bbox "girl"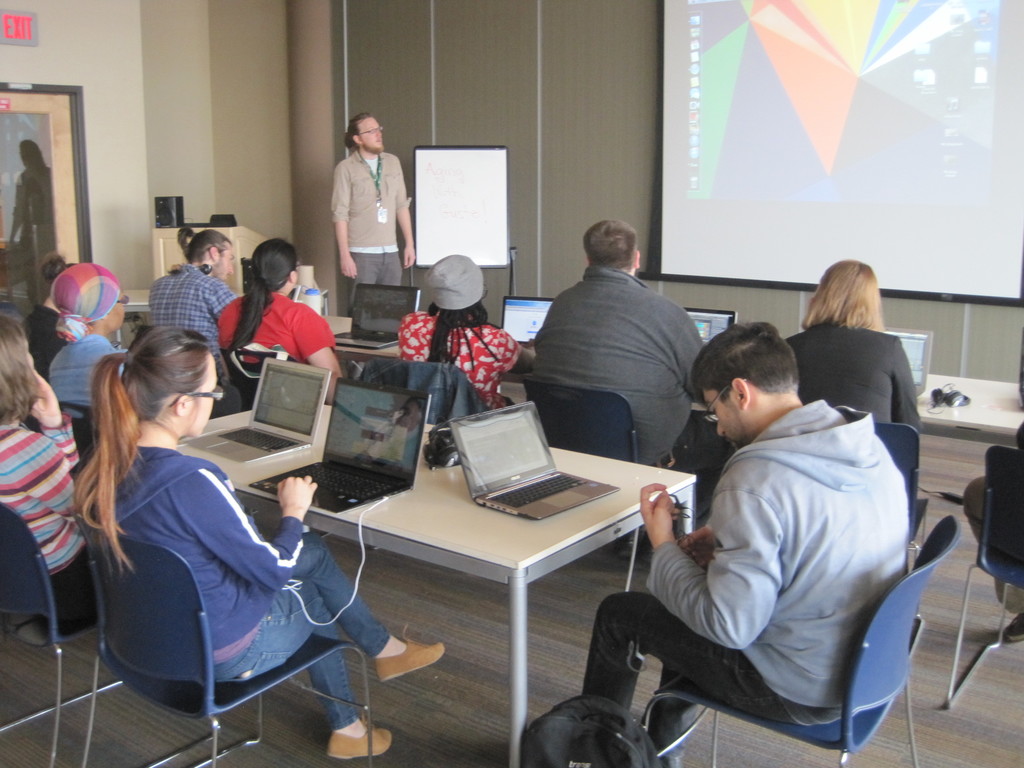
detection(0, 314, 96, 611)
